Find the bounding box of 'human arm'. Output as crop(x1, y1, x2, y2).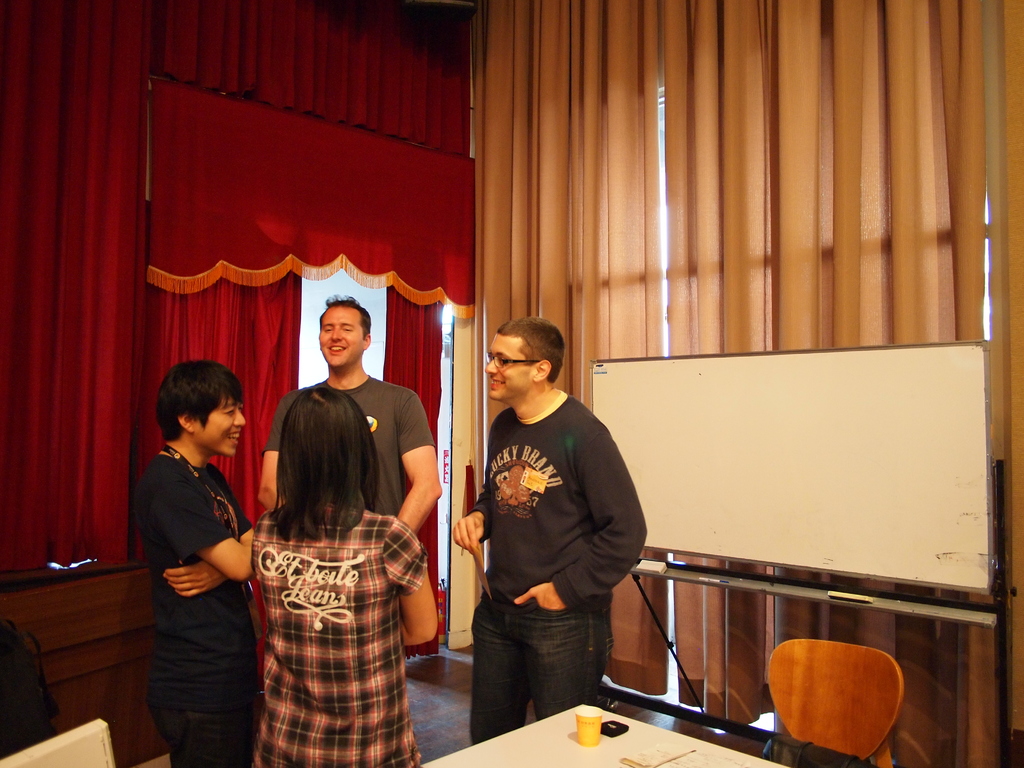
crop(258, 400, 284, 509).
